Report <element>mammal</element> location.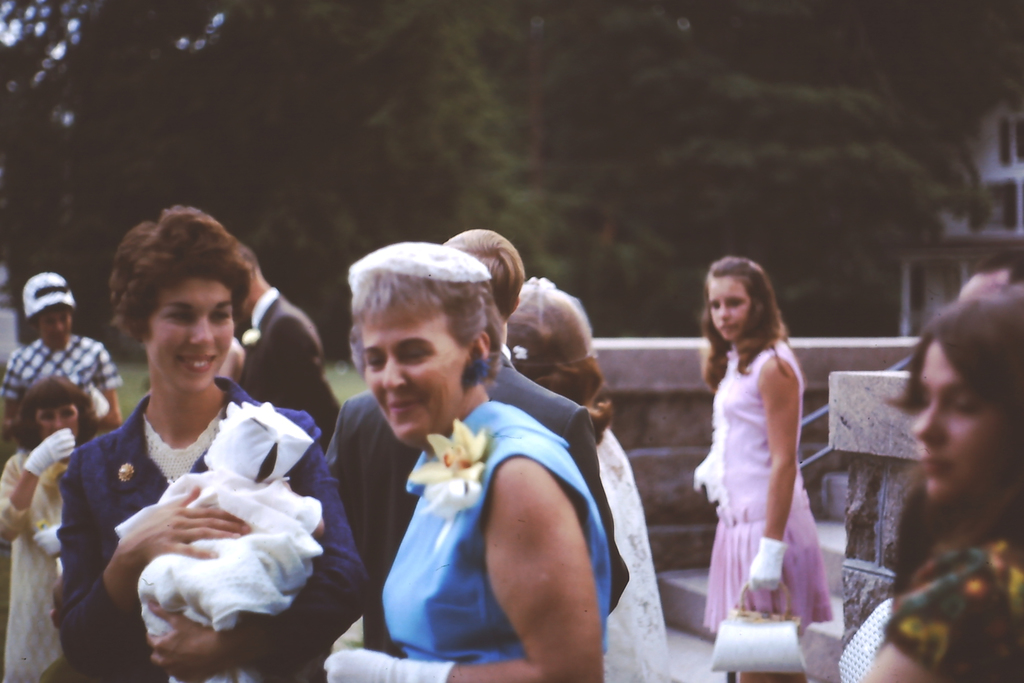
Report: <region>838, 273, 1023, 682</region>.
